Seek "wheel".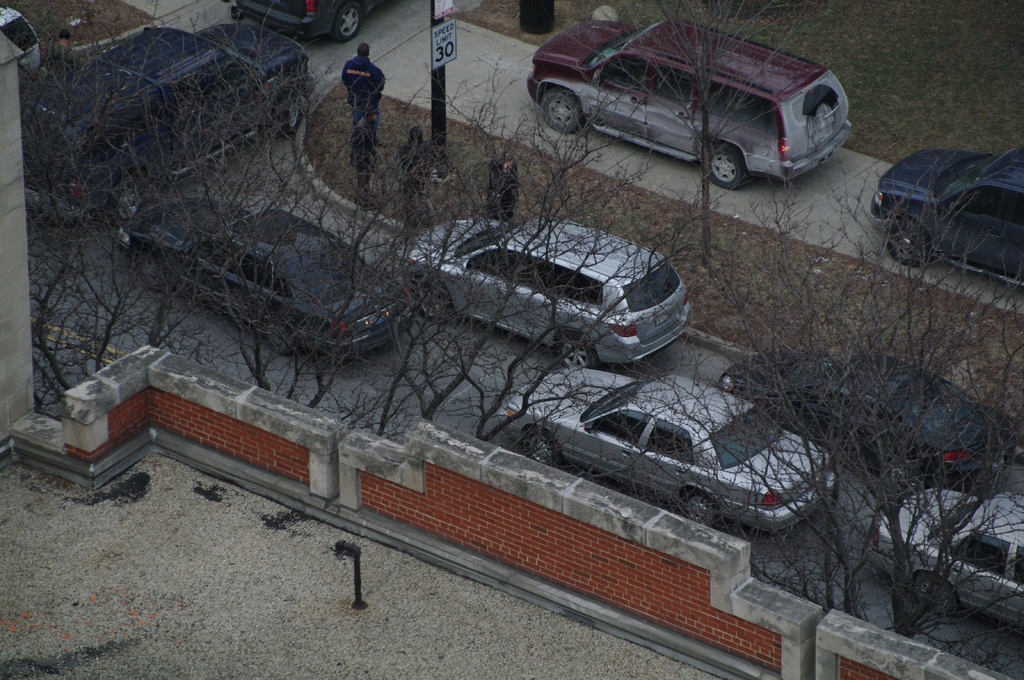
x1=888 y1=228 x2=924 y2=269.
